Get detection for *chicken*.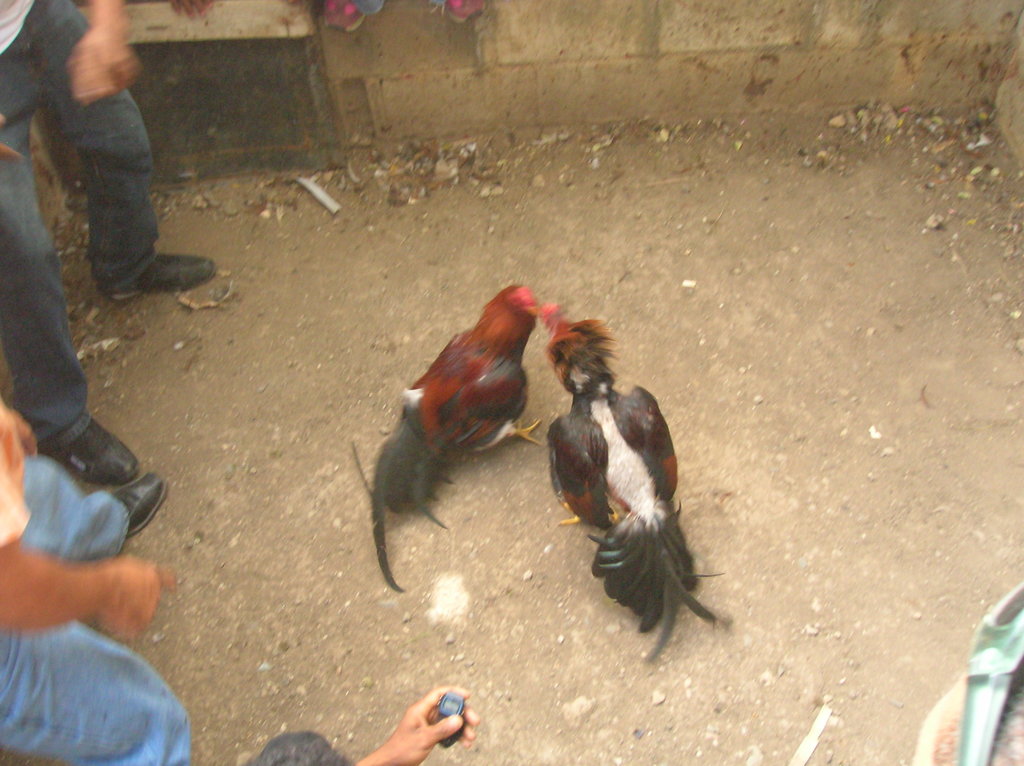
Detection: bbox(536, 308, 730, 675).
